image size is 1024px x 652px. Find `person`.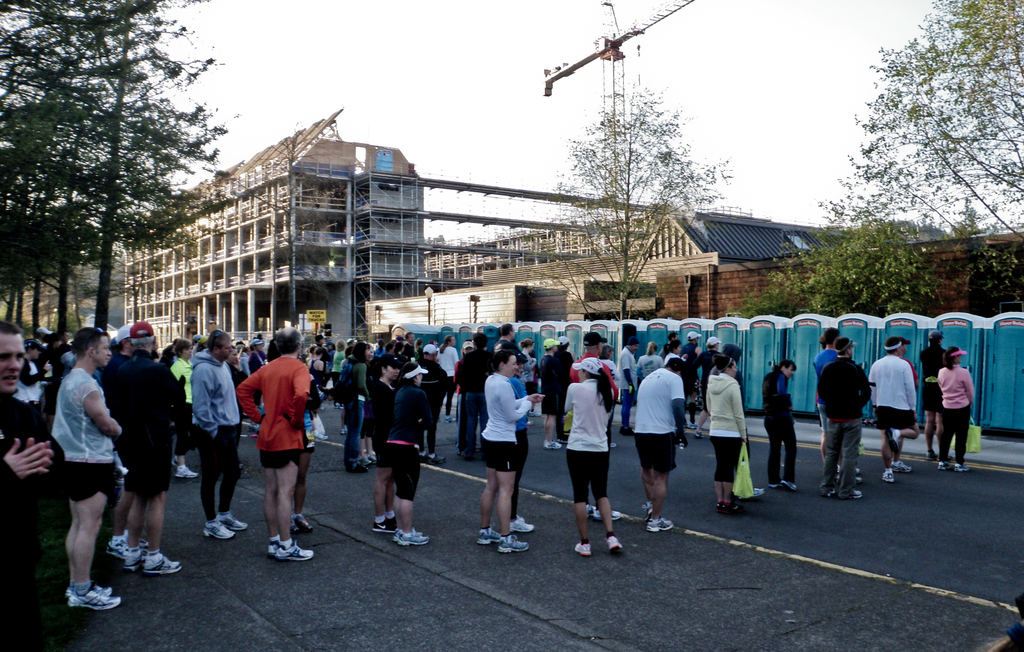
bbox(265, 327, 323, 528).
